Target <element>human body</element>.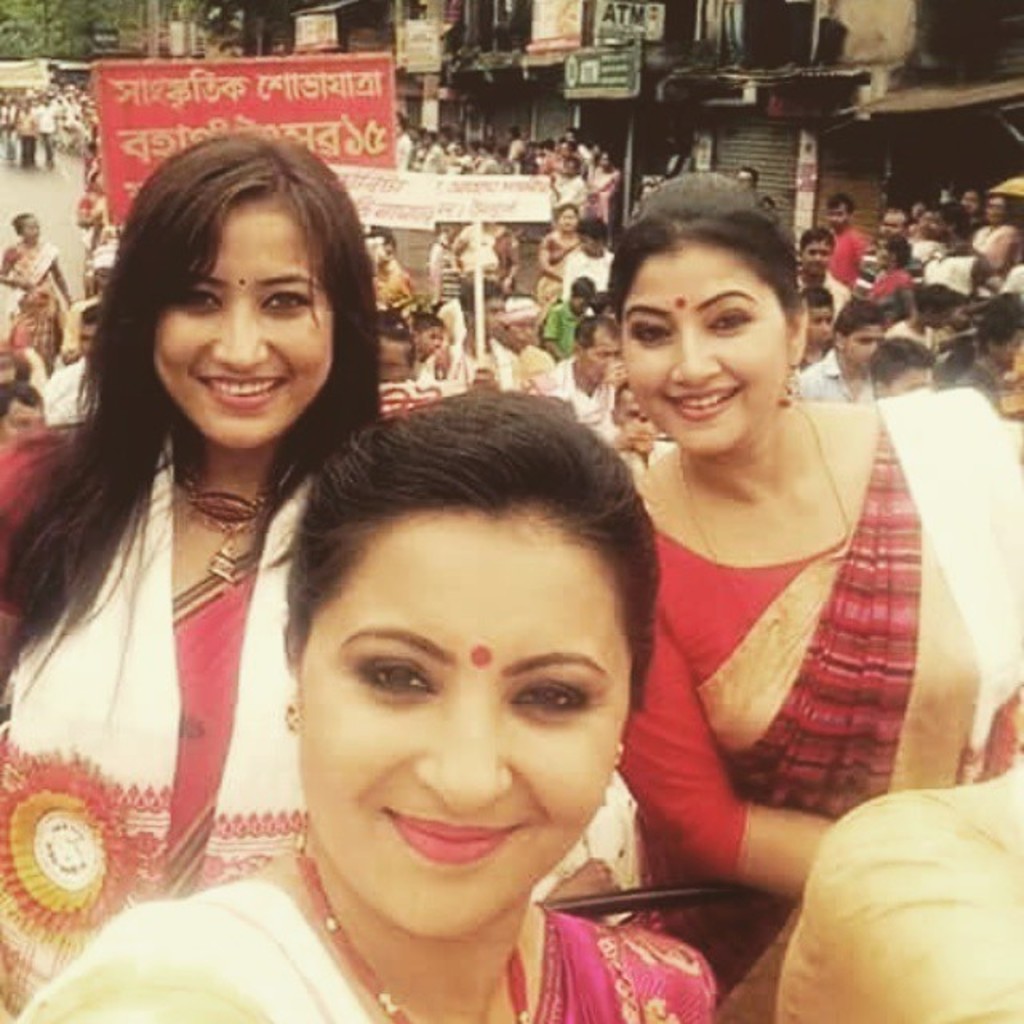
Target region: bbox=(965, 318, 1021, 392).
